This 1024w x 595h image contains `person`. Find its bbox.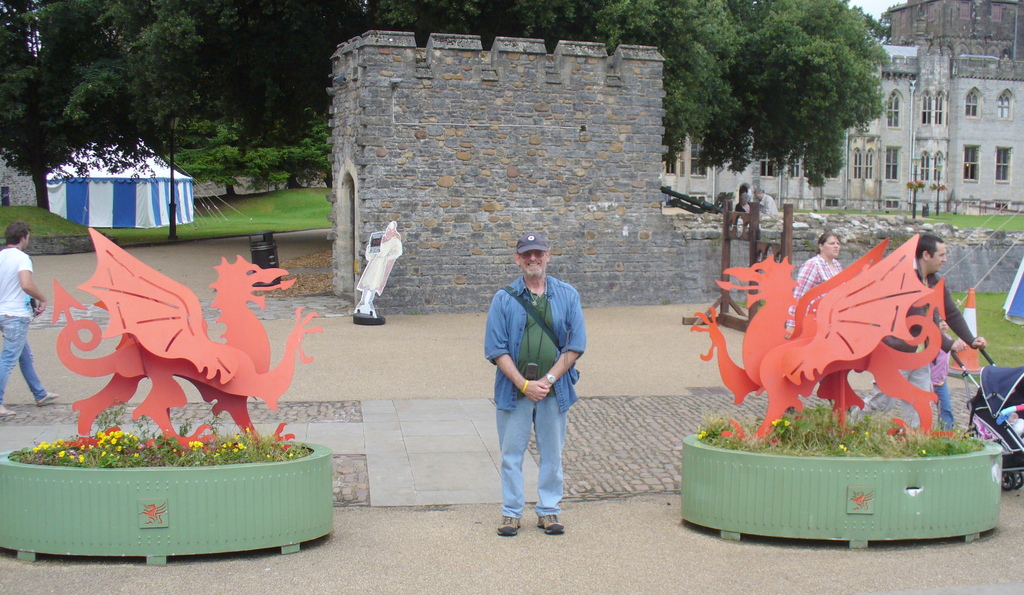
(0, 220, 63, 418).
